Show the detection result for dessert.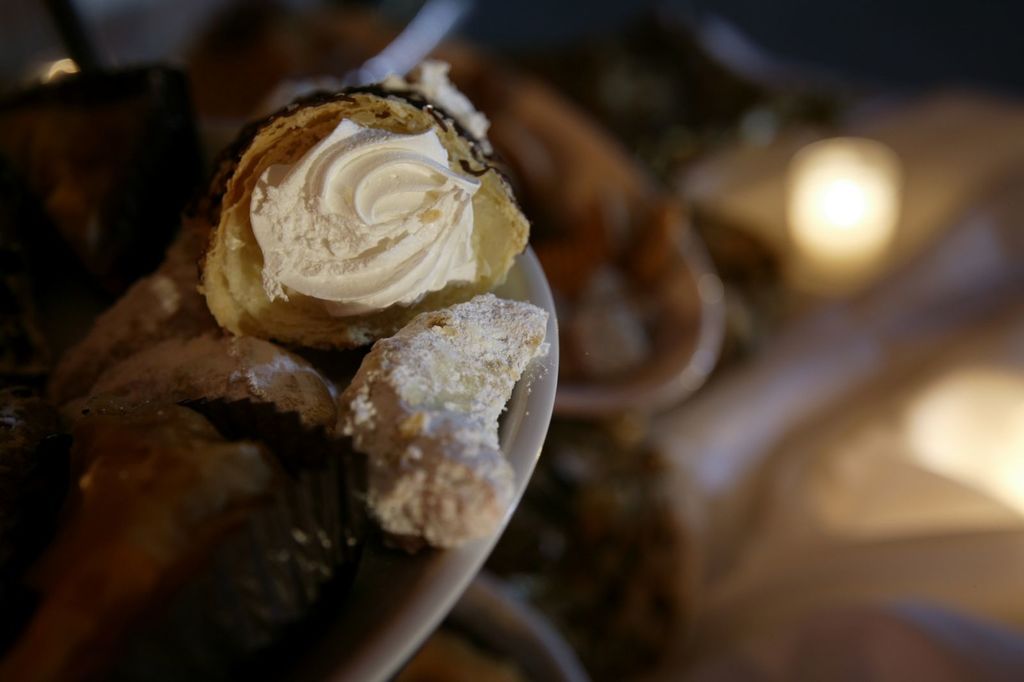
pyautogui.locateOnScreen(195, 76, 524, 368).
